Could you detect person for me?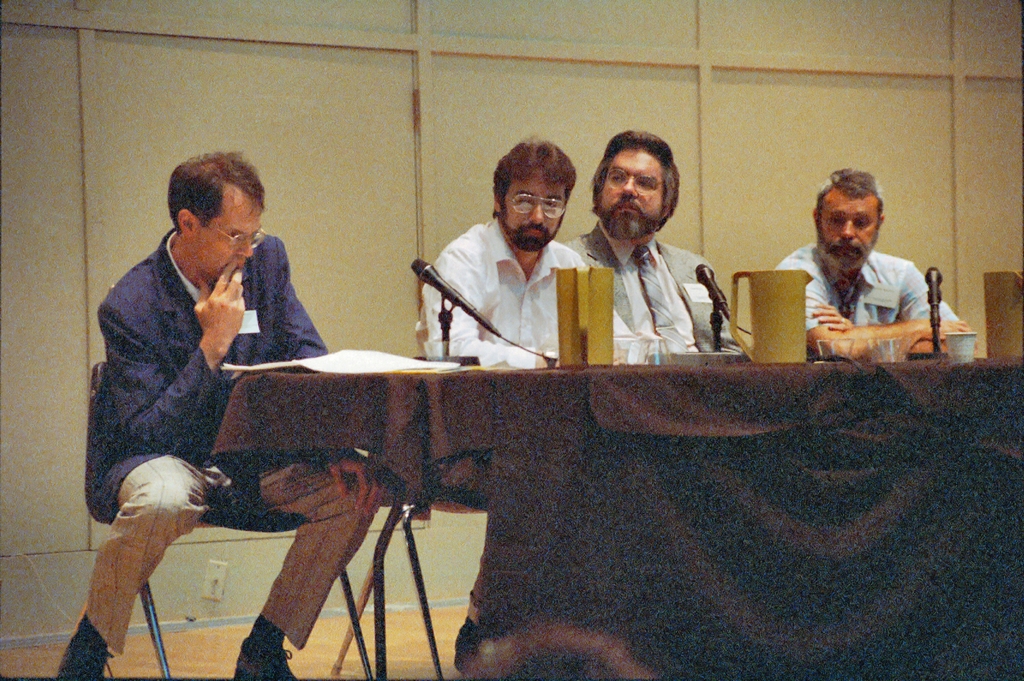
Detection result: [425,141,637,363].
